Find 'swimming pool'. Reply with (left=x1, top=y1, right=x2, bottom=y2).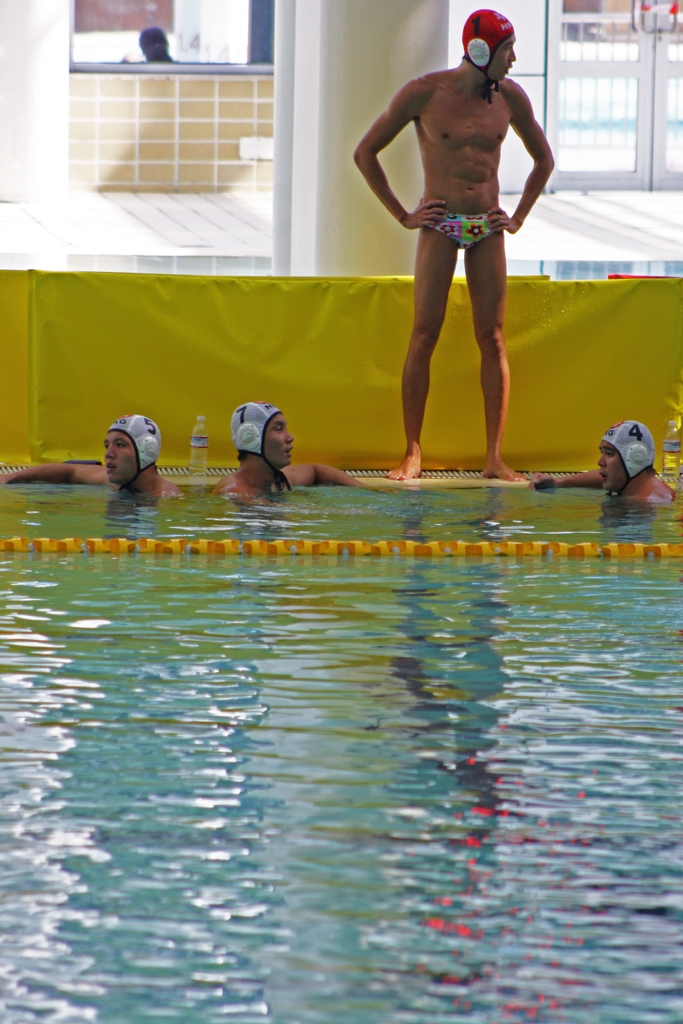
(left=1, top=462, right=682, bottom=1023).
